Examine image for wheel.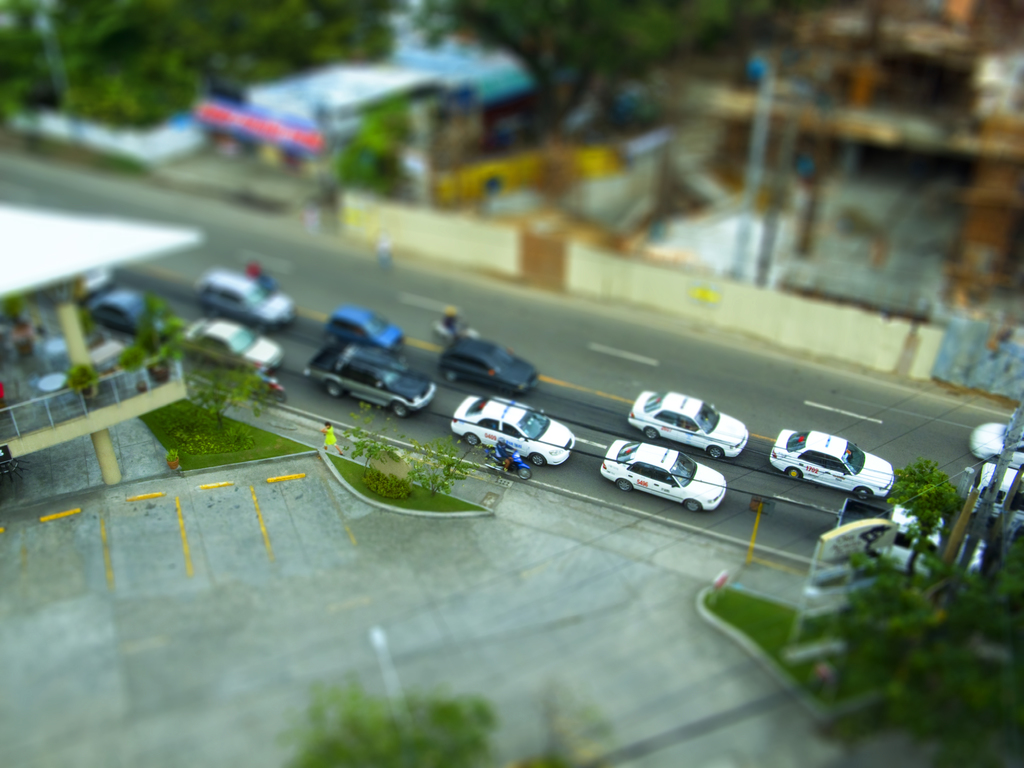
Examination result: <box>390,401,411,420</box>.
